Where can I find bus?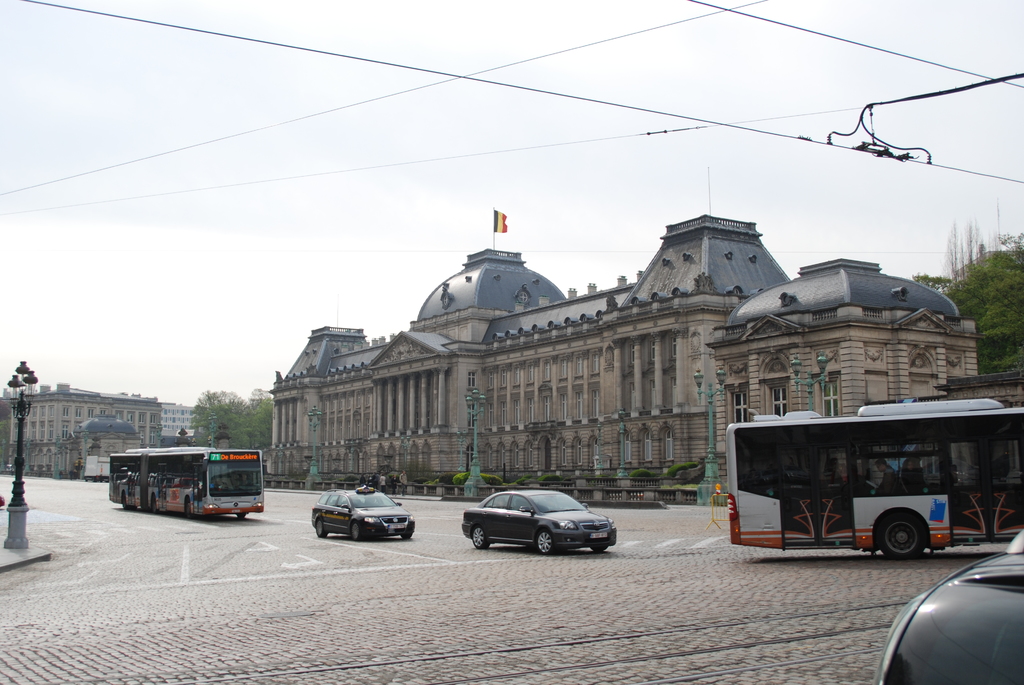
You can find it at 725 400 1023 562.
